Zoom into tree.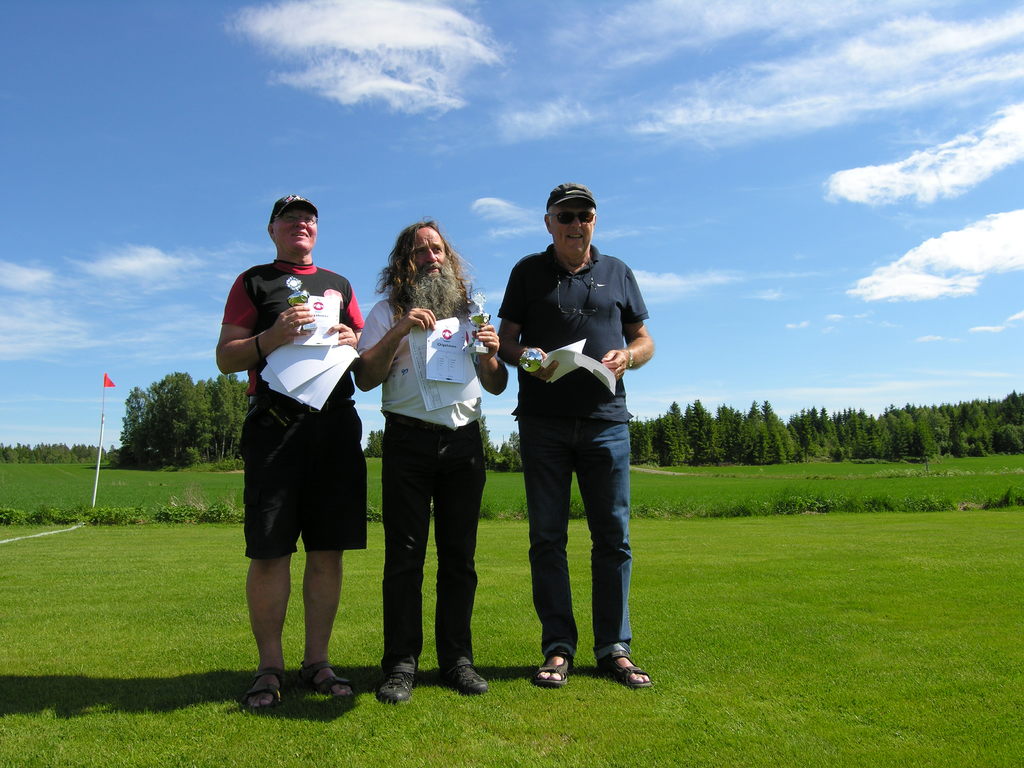
Zoom target: (left=54, top=444, right=74, bottom=461).
